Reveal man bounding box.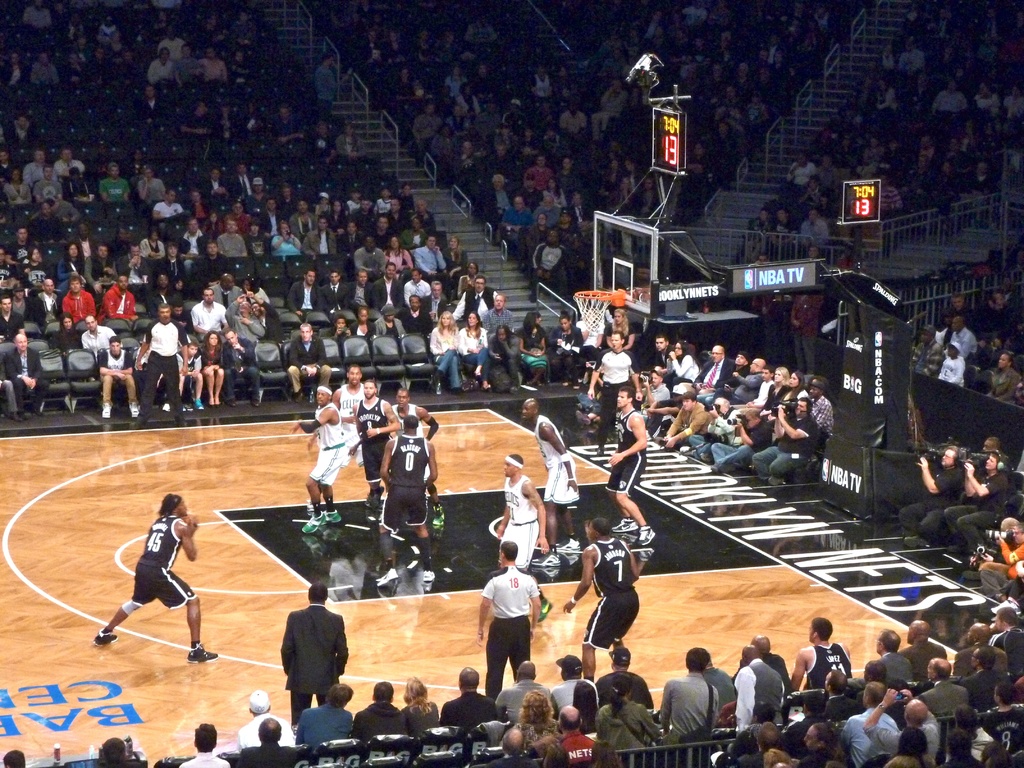
Revealed: 551/317/585/387.
